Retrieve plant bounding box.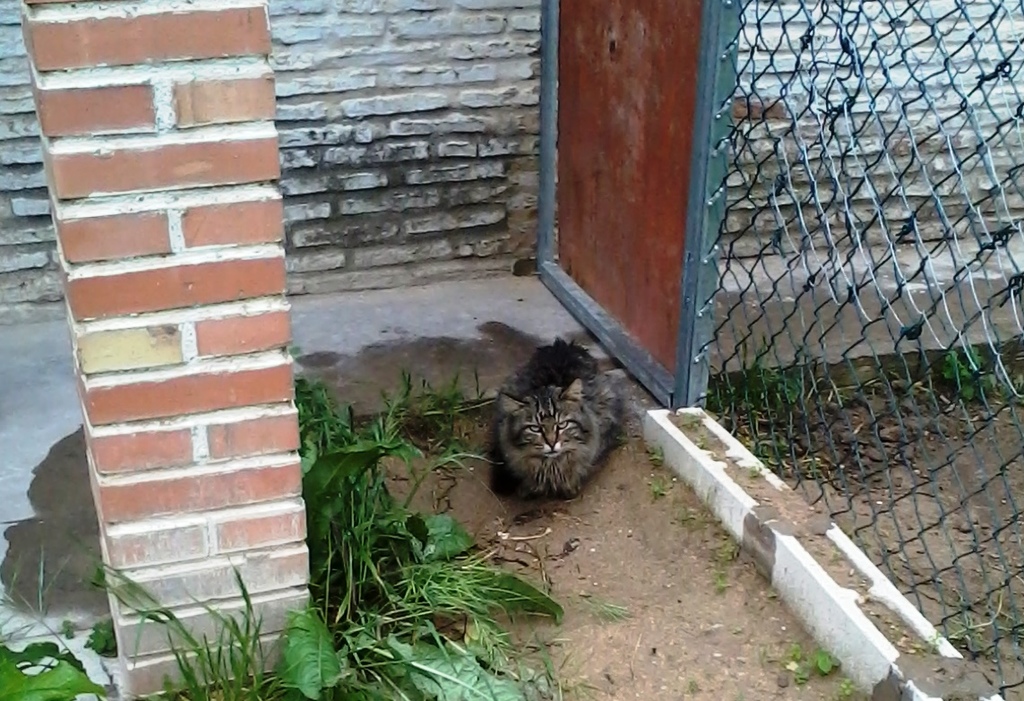
Bounding box: bbox=[381, 351, 490, 472].
